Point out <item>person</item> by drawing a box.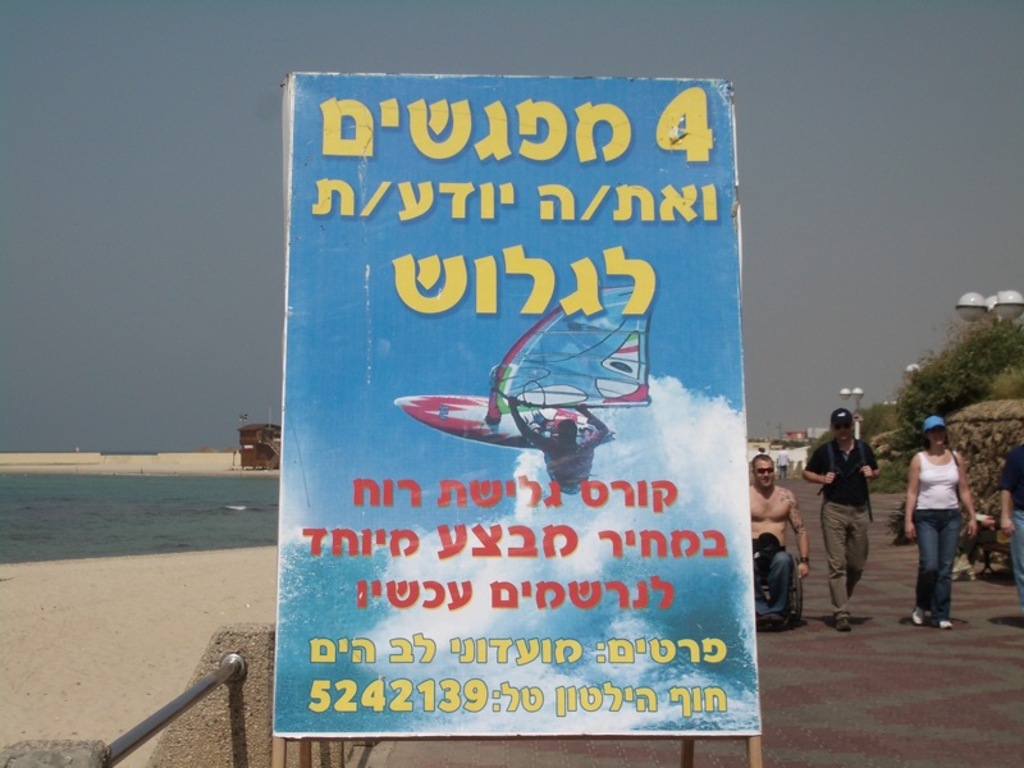
776,404,867,628.
